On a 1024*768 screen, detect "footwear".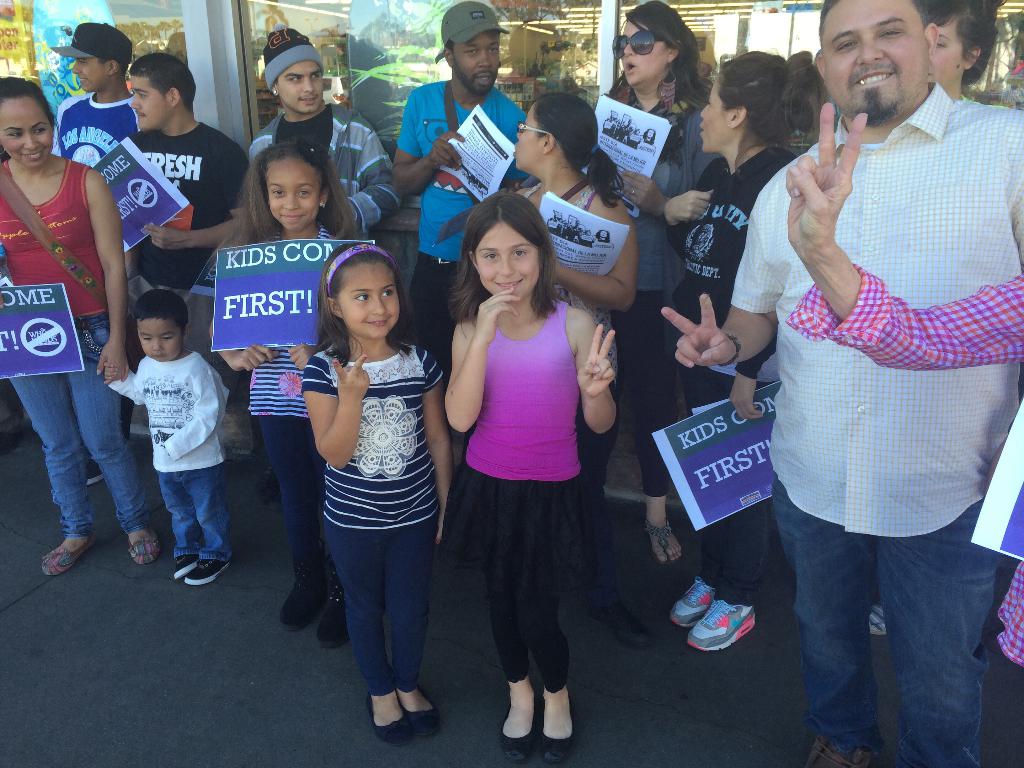
(x1=318, y1=563, x2=350, y2=650).
